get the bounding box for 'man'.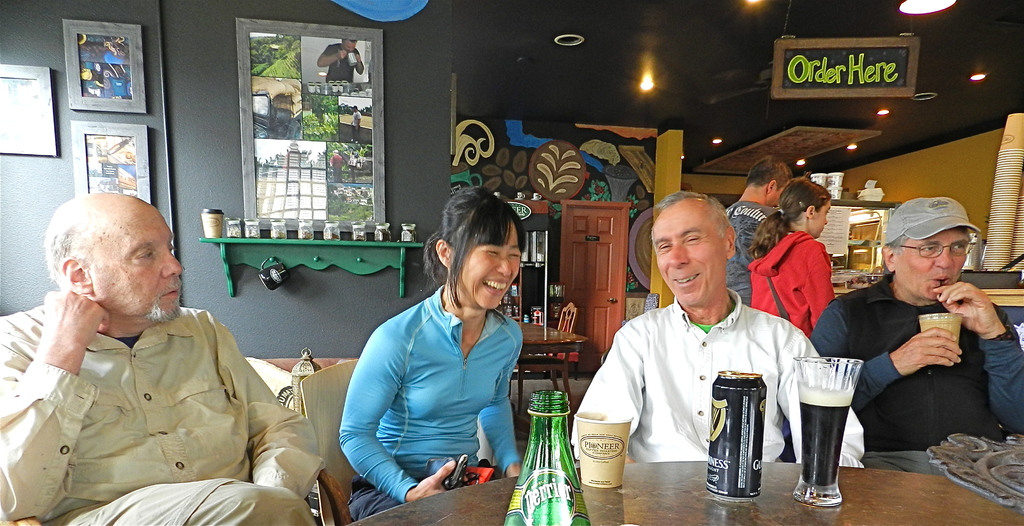
Rect(808, 193, 1023, 473).
